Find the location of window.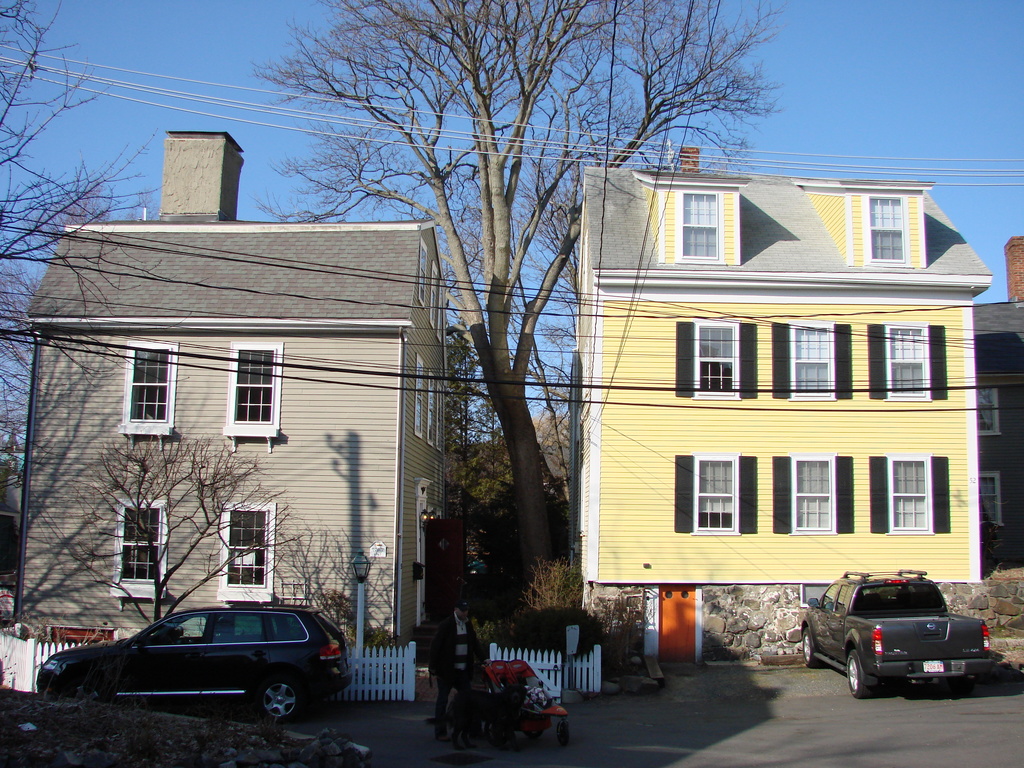
Location: left=415, top=240, right=429, bottom=310.
